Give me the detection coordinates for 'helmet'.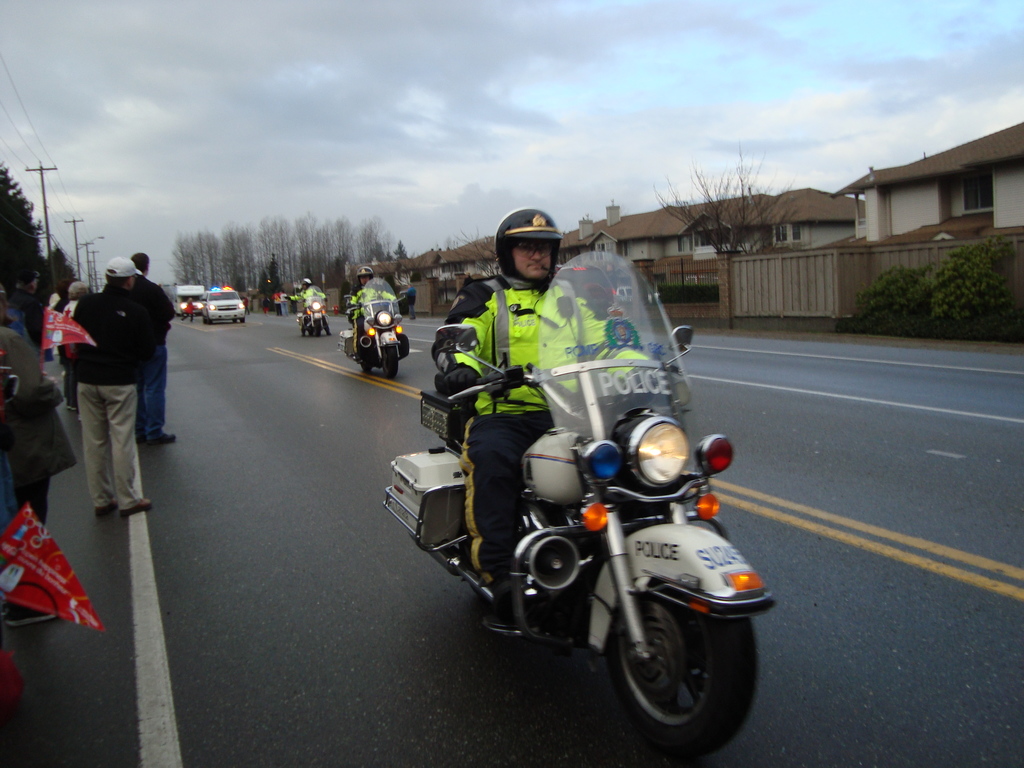
bbox(355, 262, 371, 286).
